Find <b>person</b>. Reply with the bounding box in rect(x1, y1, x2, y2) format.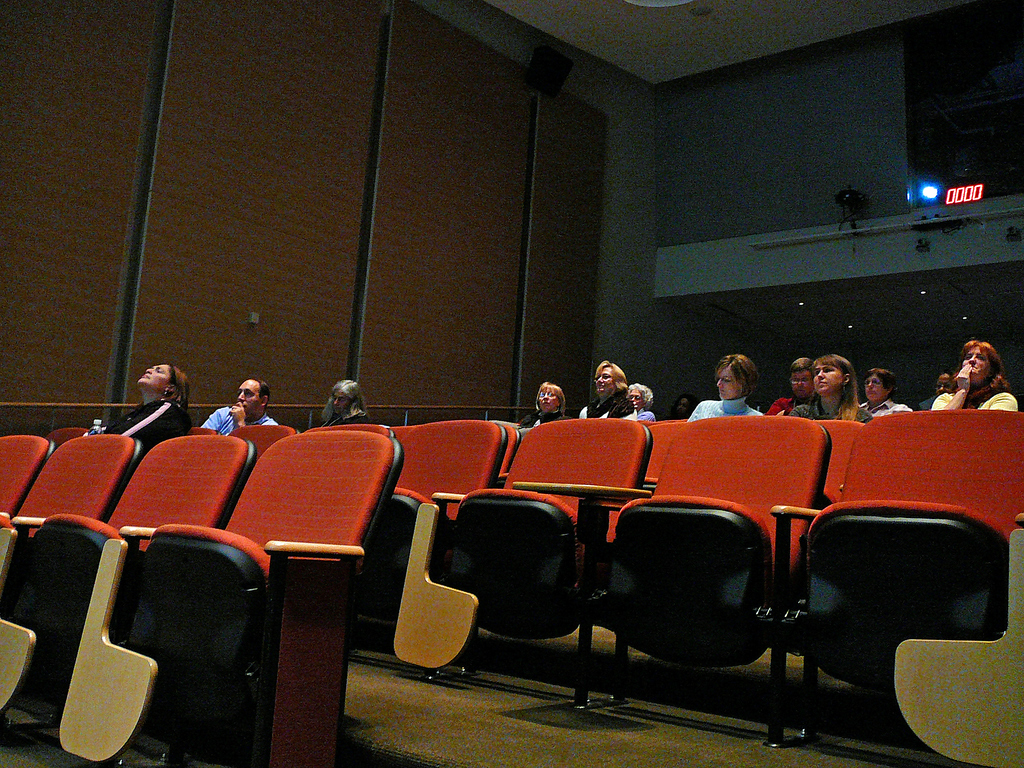
rect(312, 371, 378, 428).
